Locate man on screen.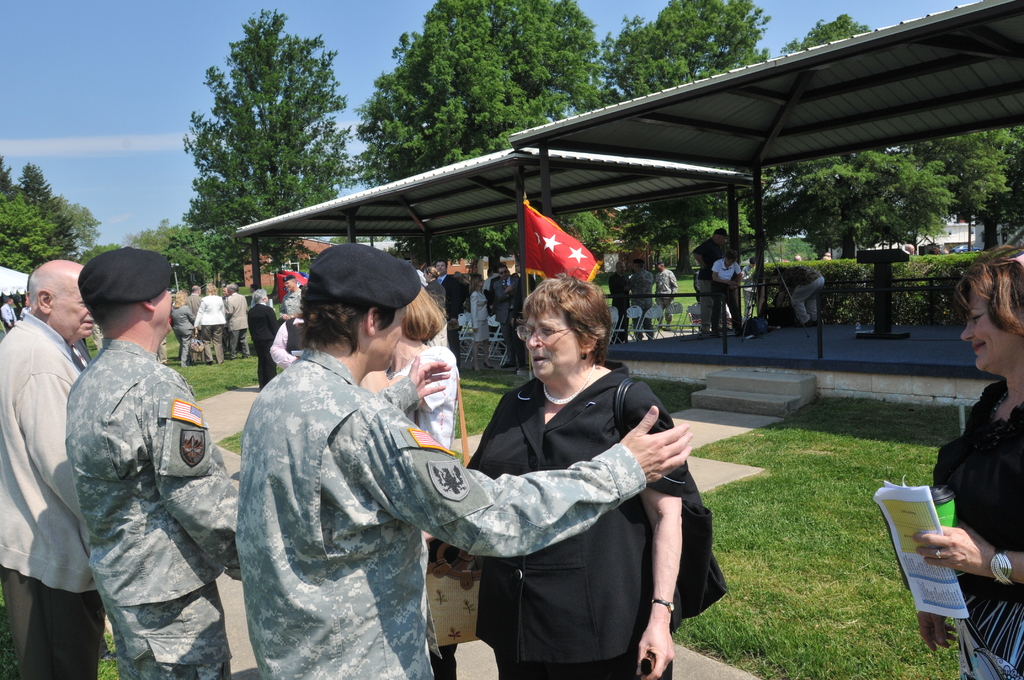
On screen at crop(481, 268, 500, 293).
